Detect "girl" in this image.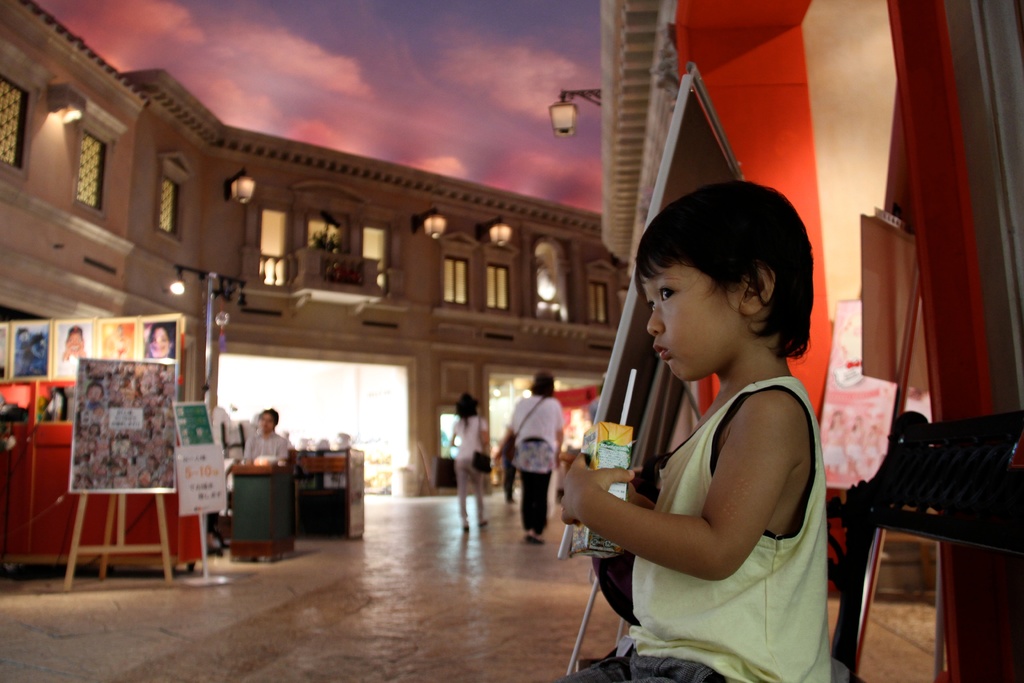
Detection: bbox=(544, 179, 851, 682).
